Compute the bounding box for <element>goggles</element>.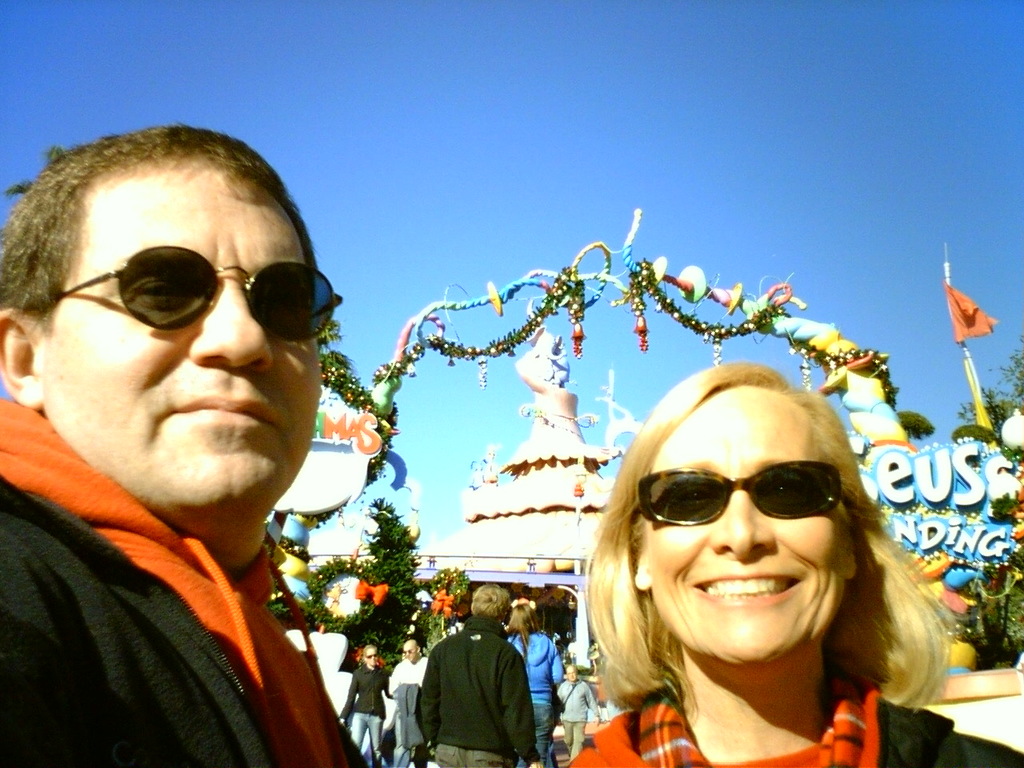
<region>359, 650, 381, 658</region>.
